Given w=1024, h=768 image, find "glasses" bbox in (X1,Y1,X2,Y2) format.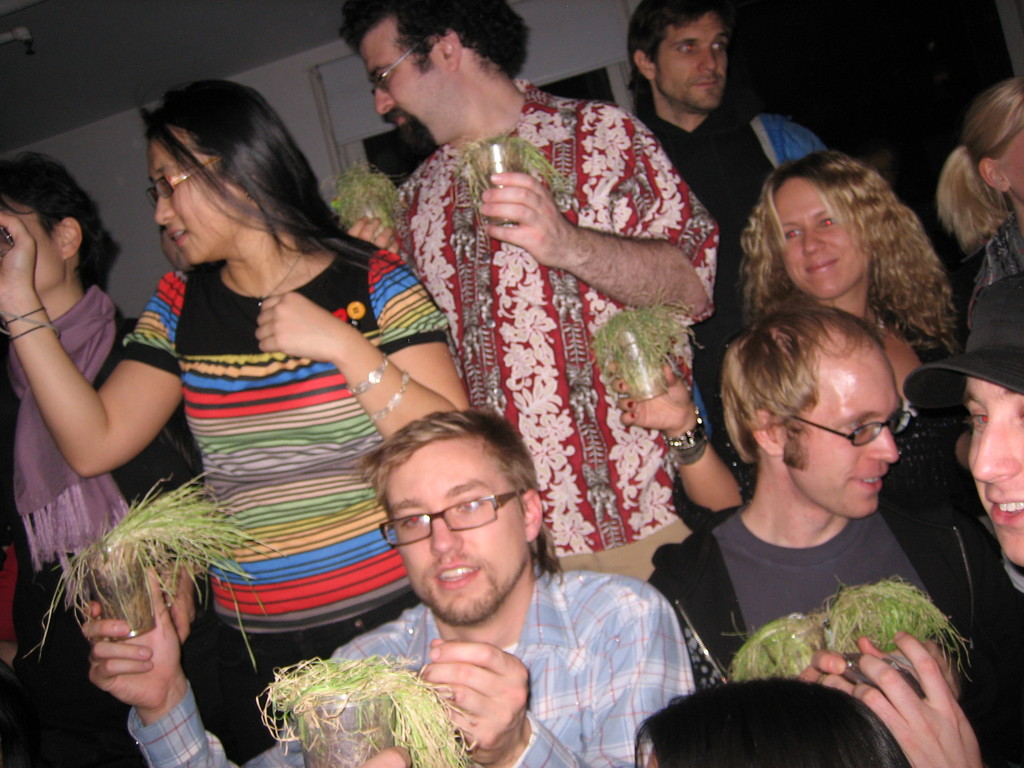
(783,412,917,449).
